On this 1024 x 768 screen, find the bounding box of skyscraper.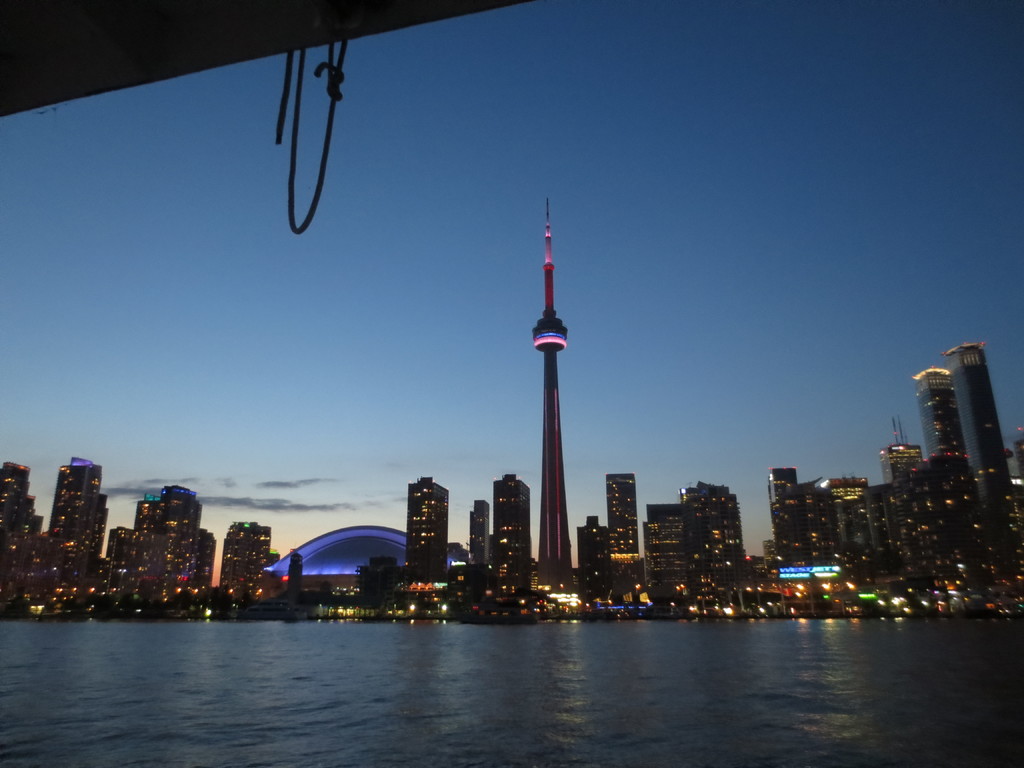
Bounding box: (x1=408, y1=479, x2=447, y2=584).
